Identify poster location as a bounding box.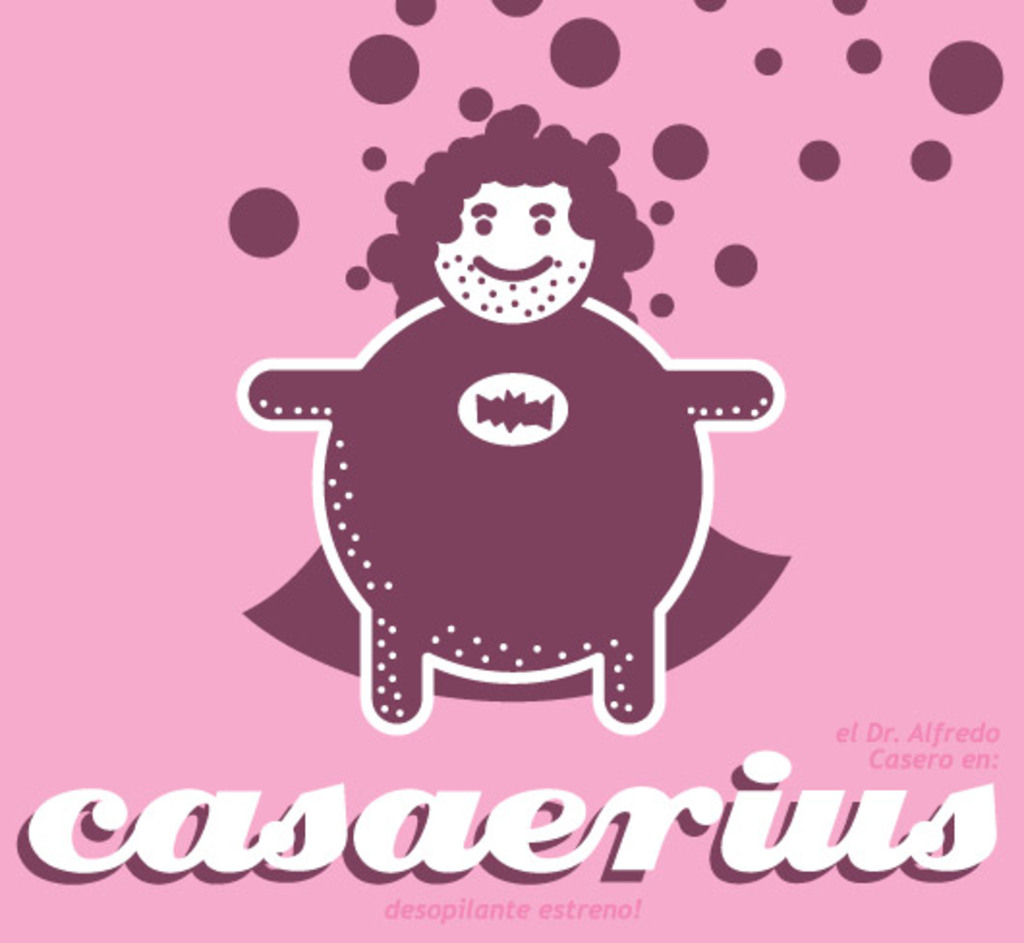
<bbox>0, 0, 1022, 941</bbox>.
